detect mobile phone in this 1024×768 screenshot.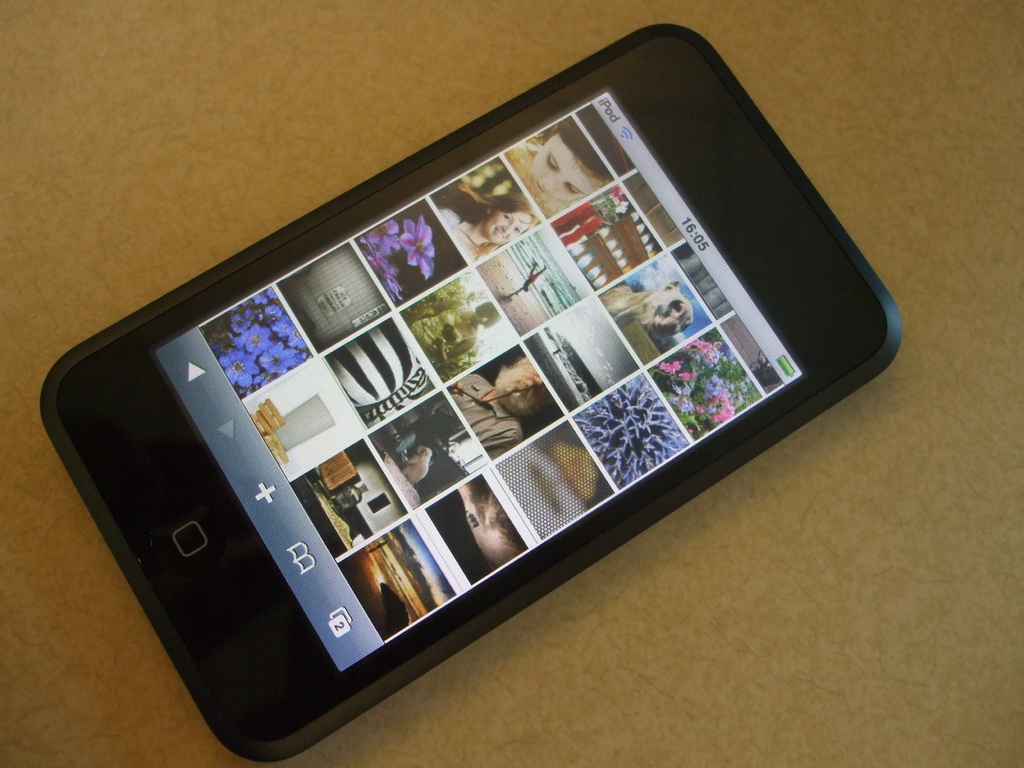
Detection: box=[12, 33, 935, 755].
